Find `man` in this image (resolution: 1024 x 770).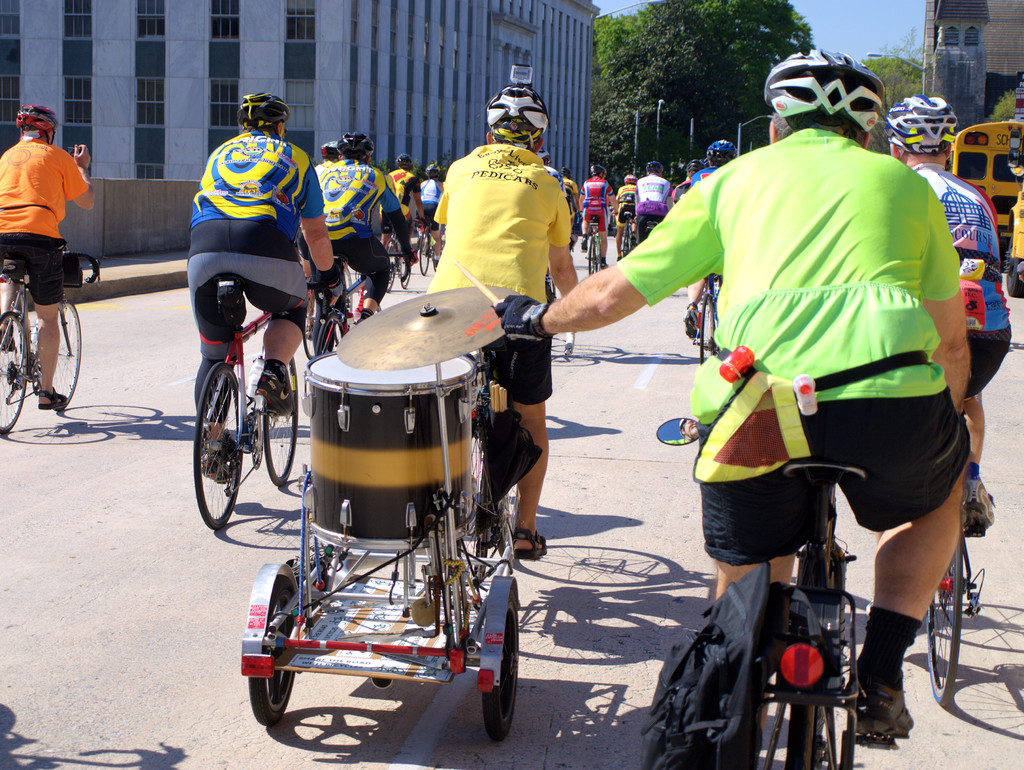
<box>559,165,580,239</box>.
